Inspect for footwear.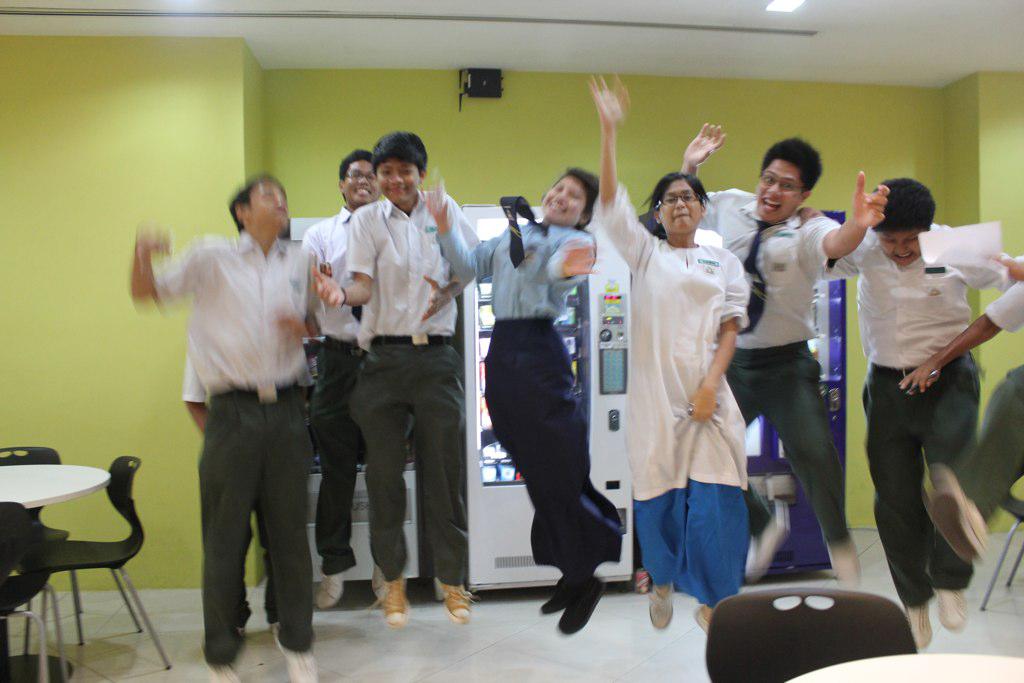
Inspection: <region>906, 605, 930, 647</region>.
